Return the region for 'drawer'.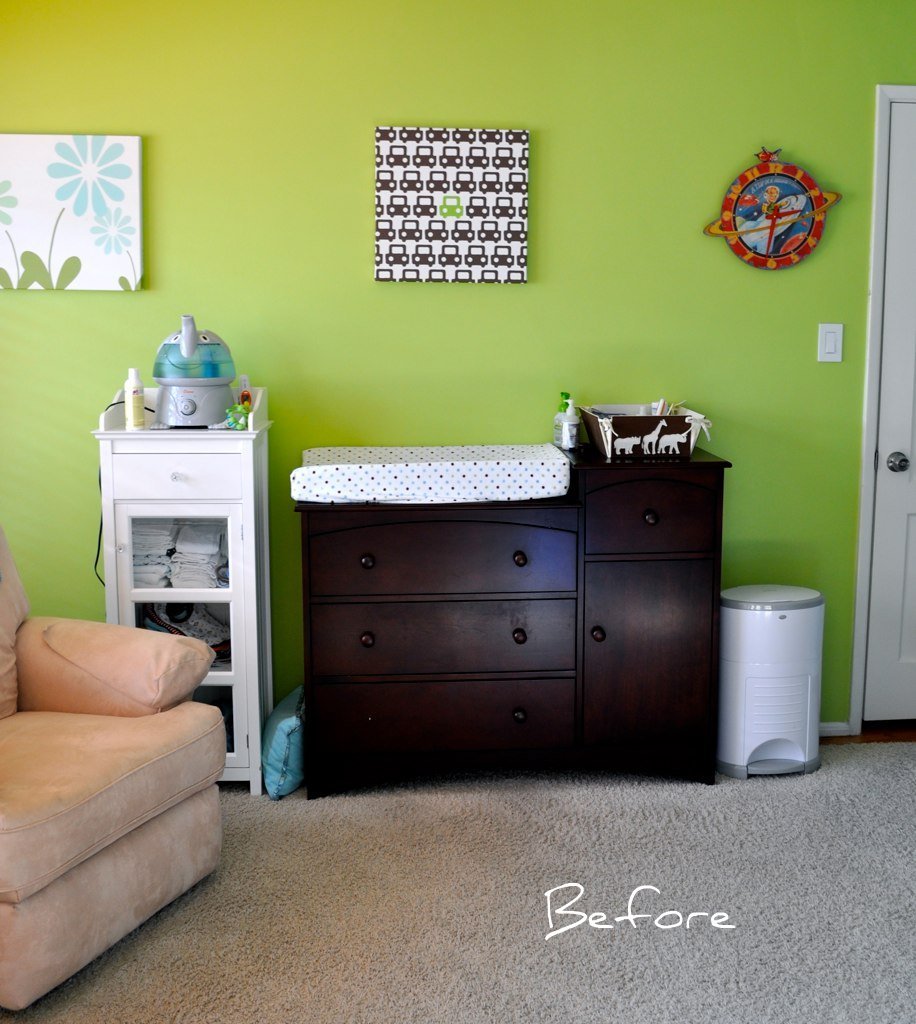
[310, 520, 576, 594].
